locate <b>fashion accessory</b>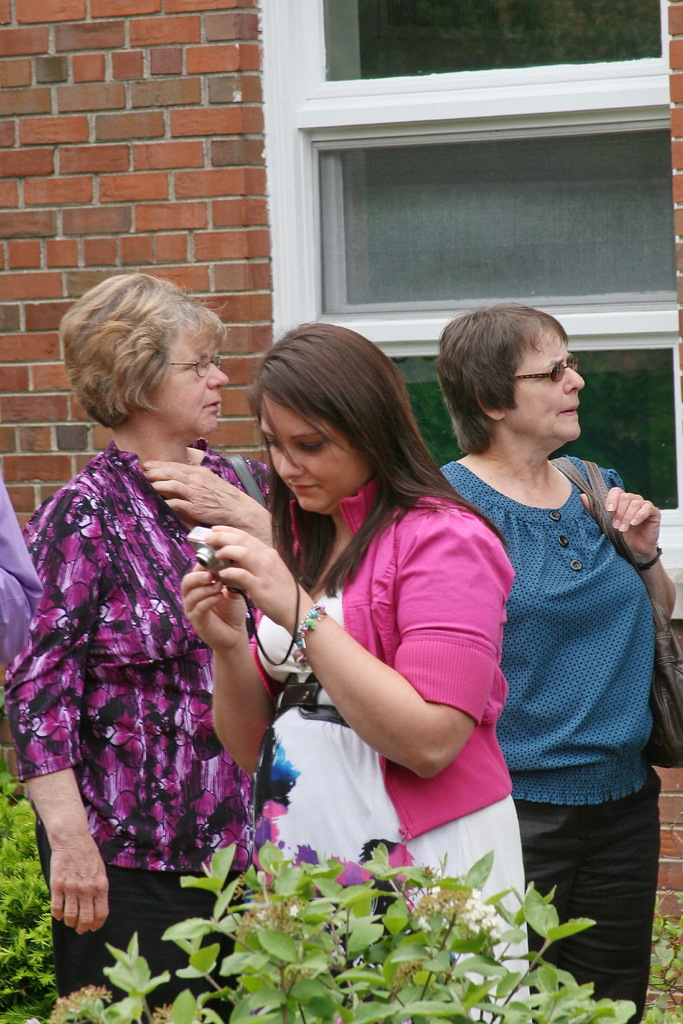
<bbox>514, 344, 581, 385</bbox>
